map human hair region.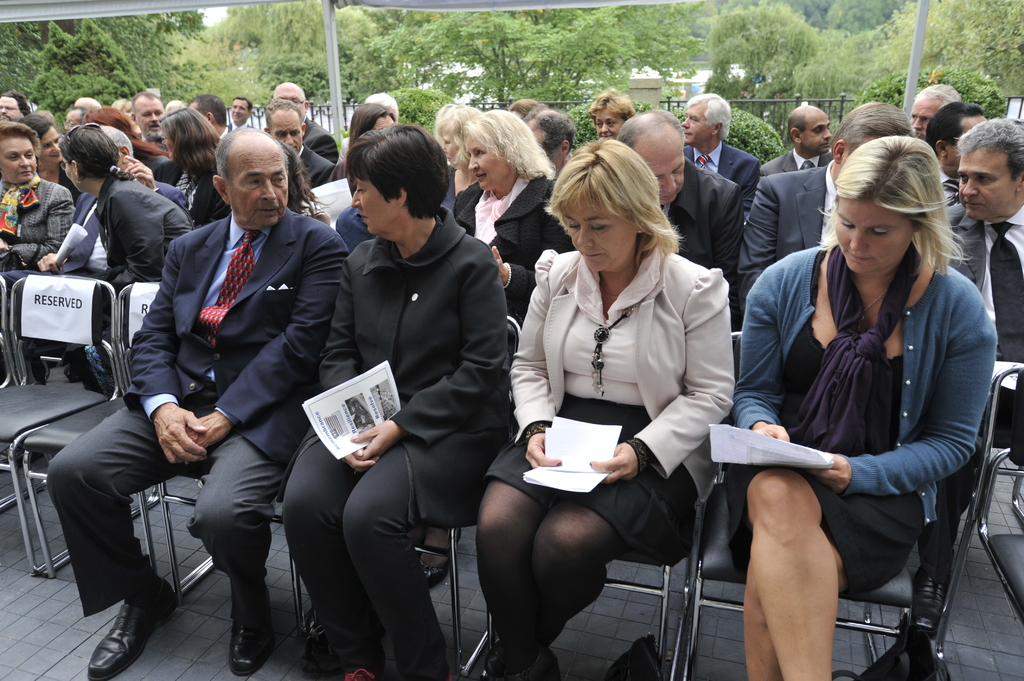
Mapped to (263,99,310,127).
